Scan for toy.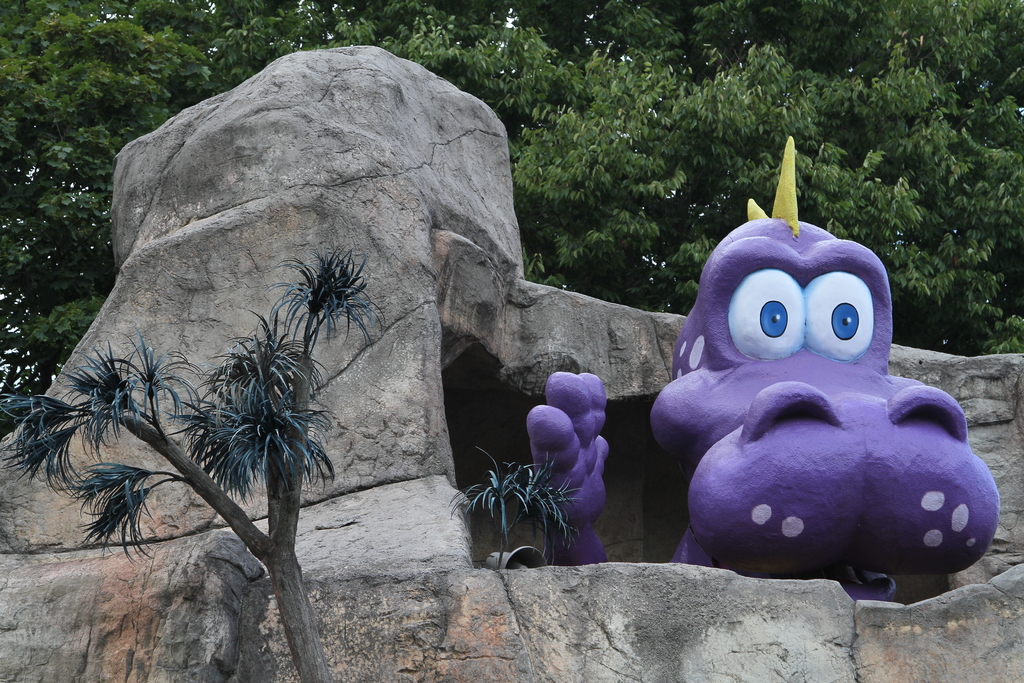
Scan result: 527,136,1000,600.
